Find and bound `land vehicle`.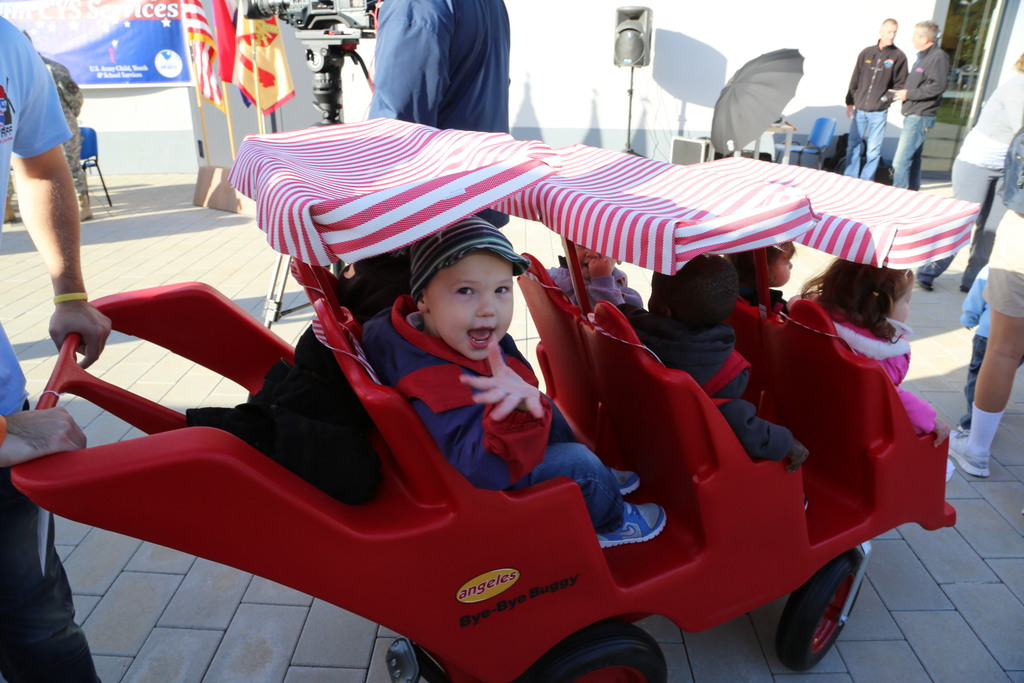
Bound: locate(282, 0, 355, 28).
